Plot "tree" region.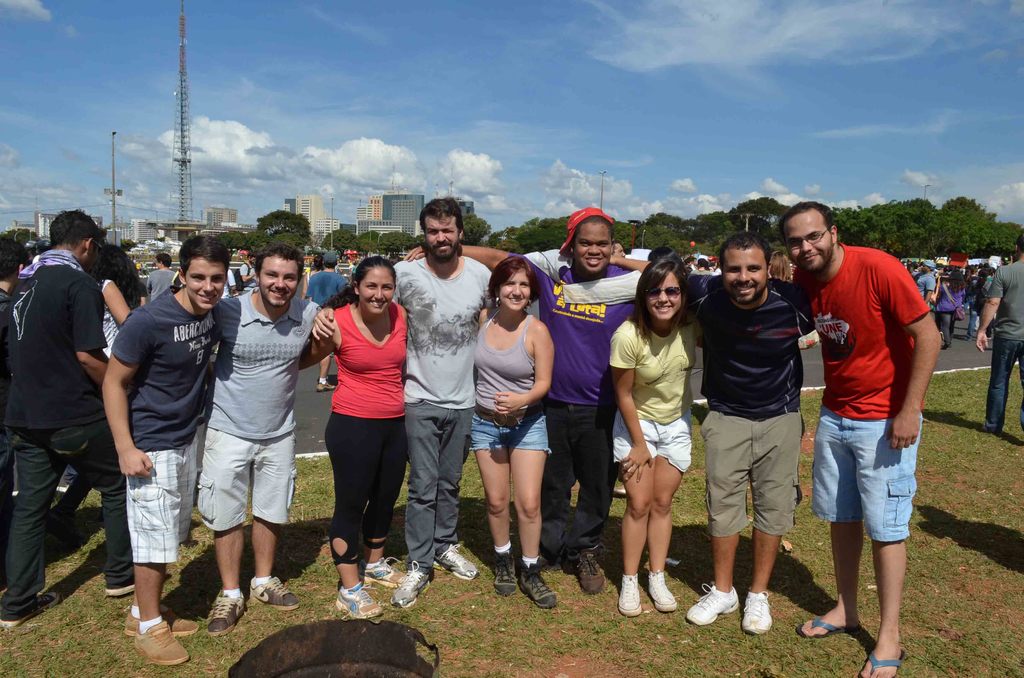
Plotted at crop(834, 203, 872, 239).
